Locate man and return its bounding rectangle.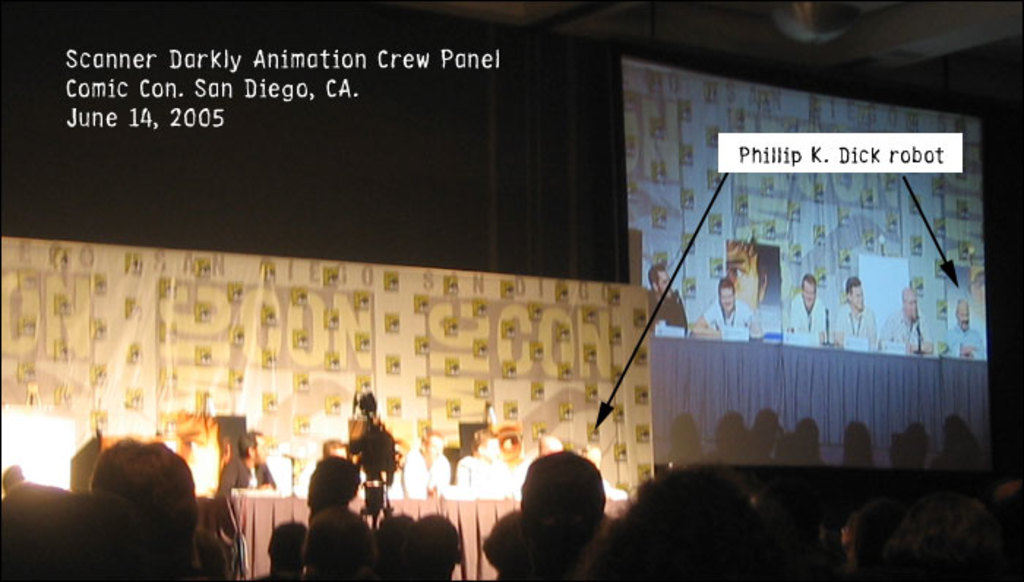
rect(217, 431, 278, 499).
